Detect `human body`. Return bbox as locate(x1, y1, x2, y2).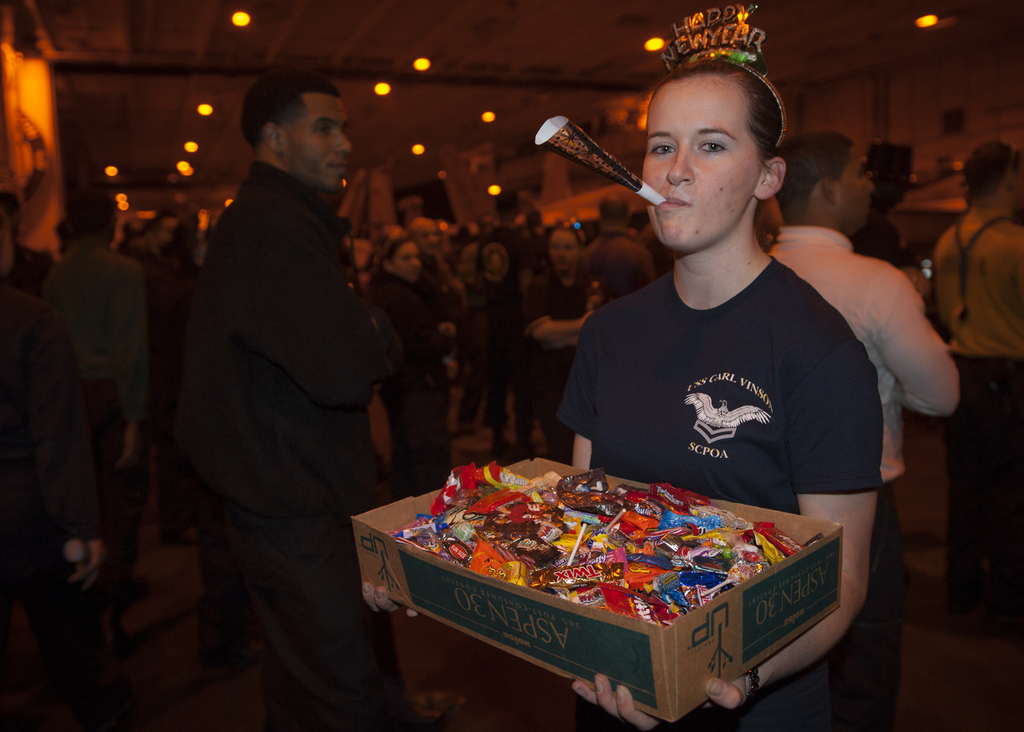
locate(764, 128, 967, 731).
